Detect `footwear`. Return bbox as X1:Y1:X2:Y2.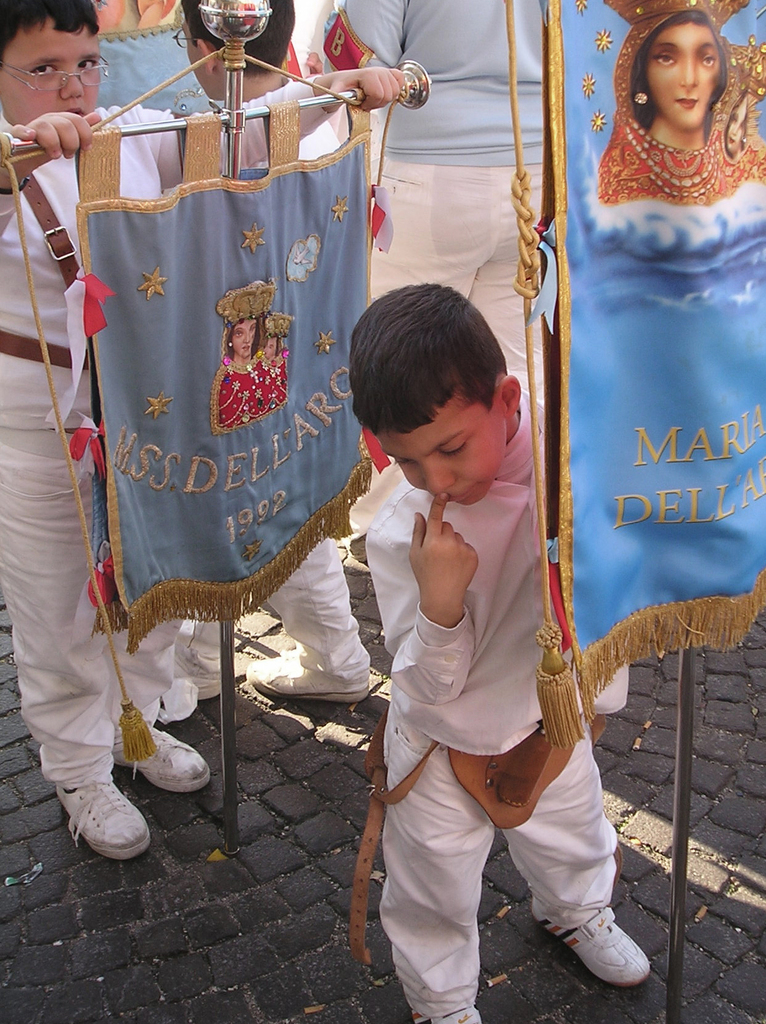
57:772:151:860.
